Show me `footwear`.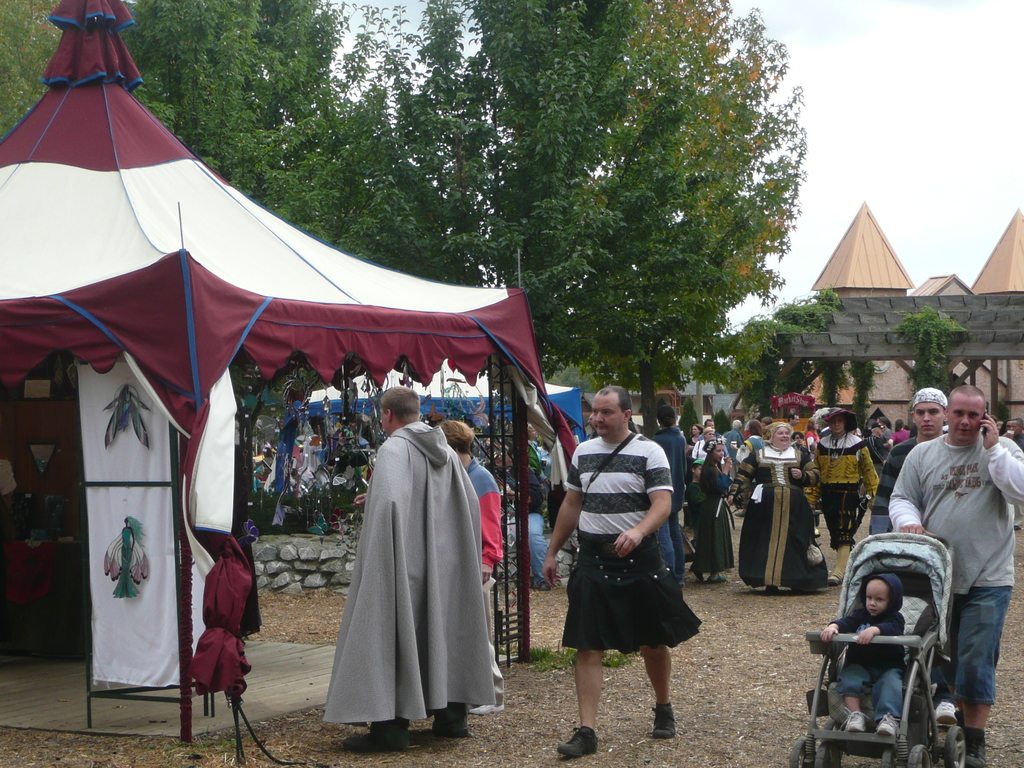
`footwear` is here: x1=340, y1=732, x2=414, y2=746.
